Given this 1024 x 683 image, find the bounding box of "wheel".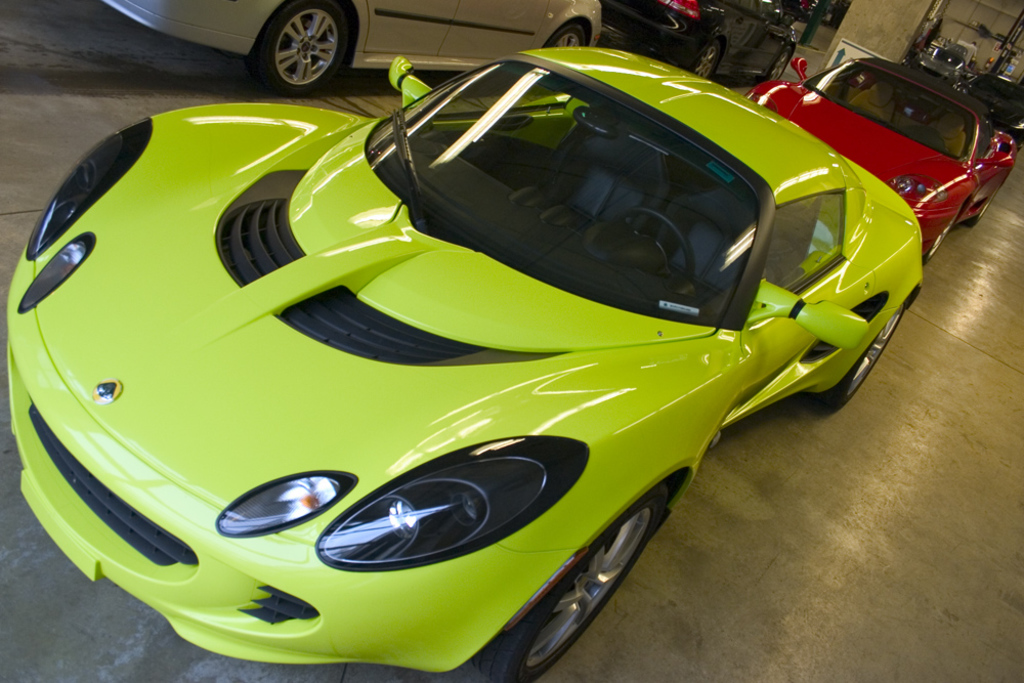
left=467, top=485, right=669, bottom=682.
